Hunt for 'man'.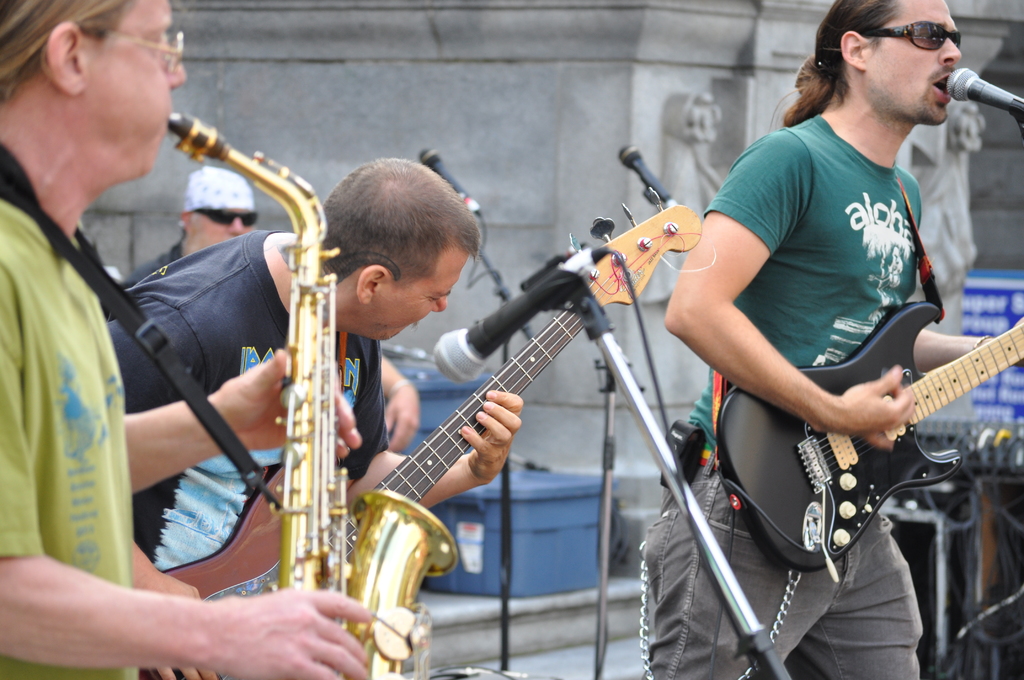
Hunted down at [x1=640, y1=0, x2=1023, y2=679].
